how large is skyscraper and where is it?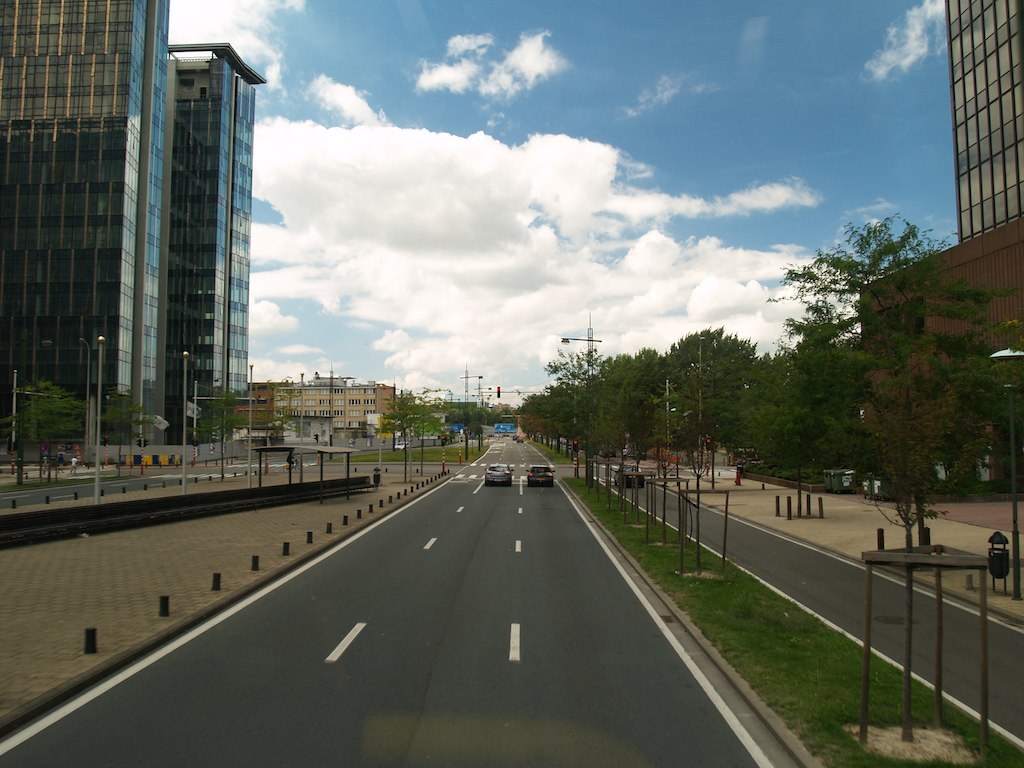
Bounding box: bbox(941, 0, 1023, 238).
